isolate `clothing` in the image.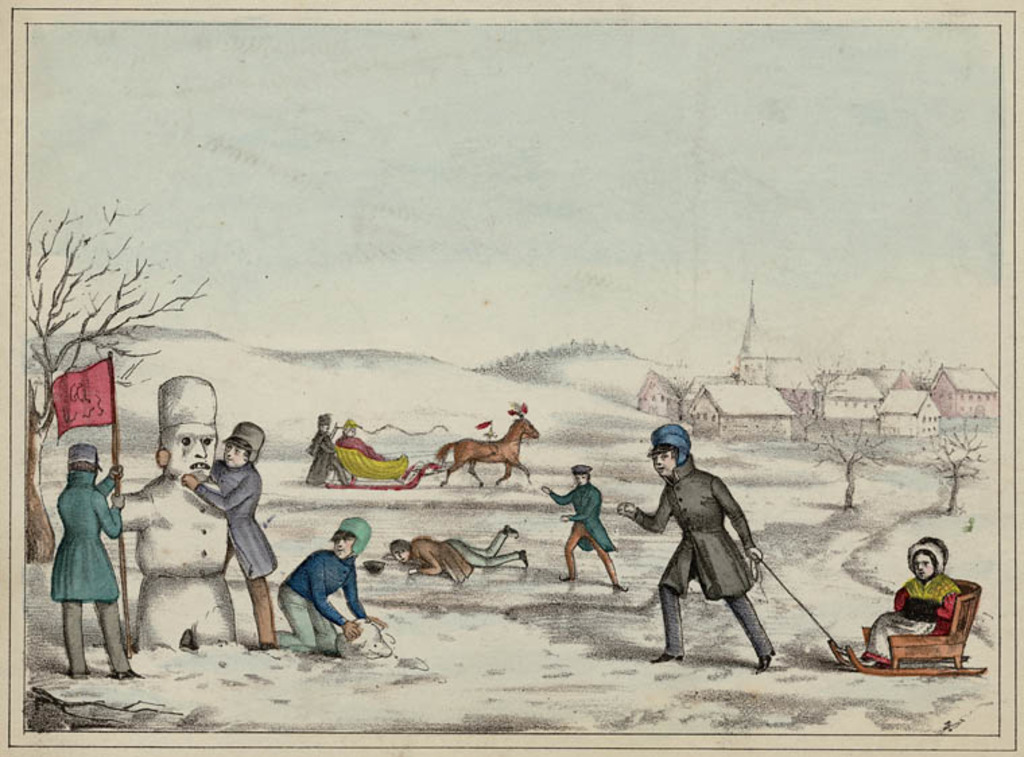
Isolated region: 335 434 399 459.
